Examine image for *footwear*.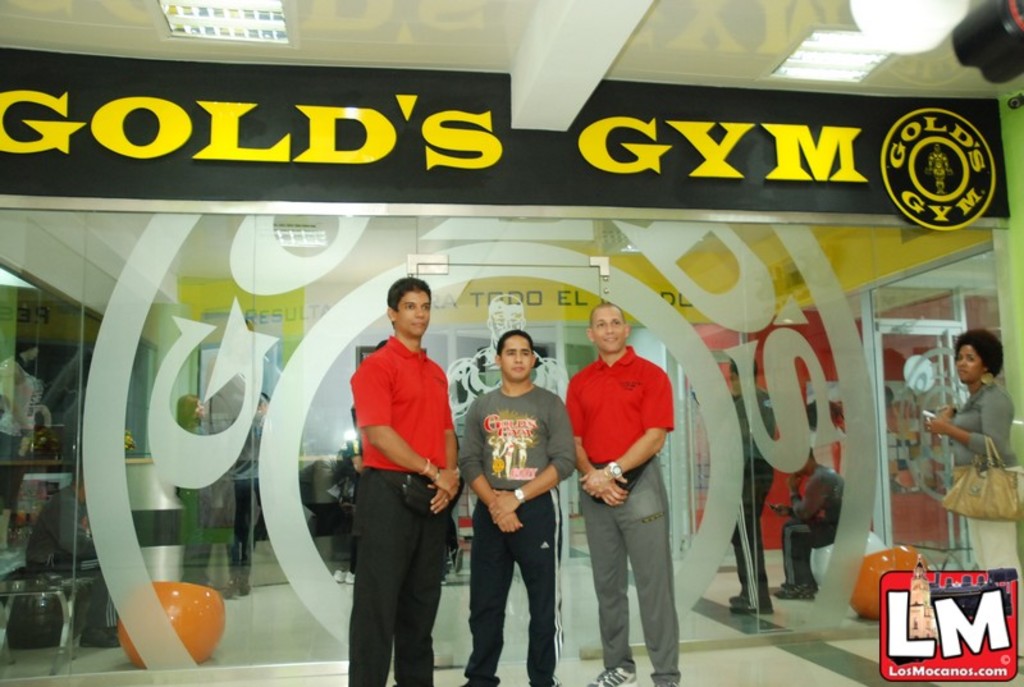
Examination result: 471/675/498/686.
